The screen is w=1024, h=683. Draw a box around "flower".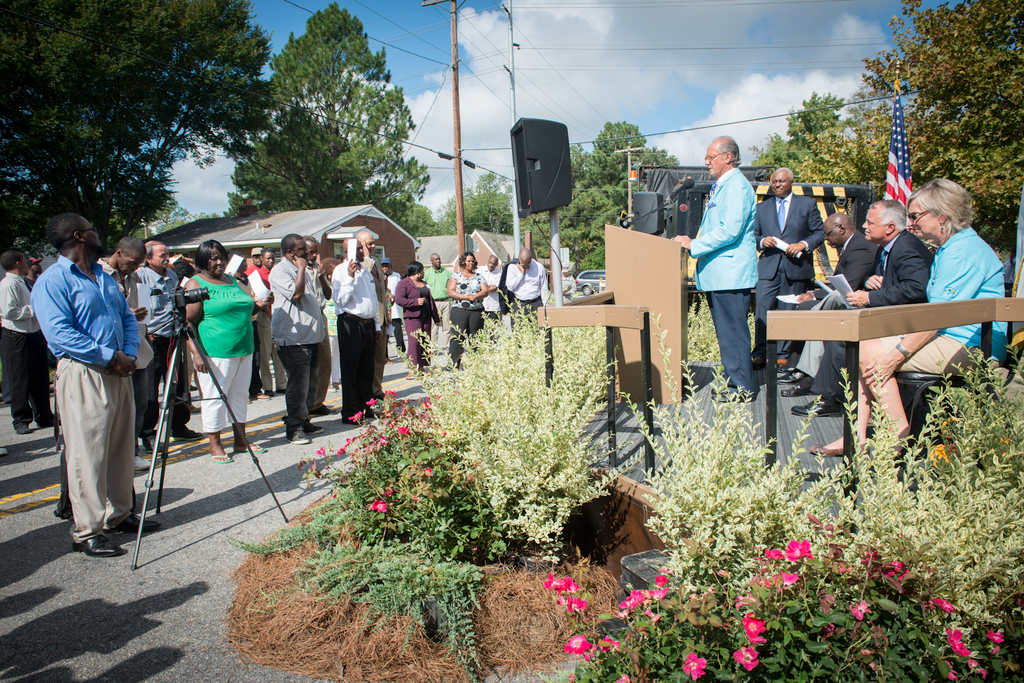
region(784, 540, 813, 562).
